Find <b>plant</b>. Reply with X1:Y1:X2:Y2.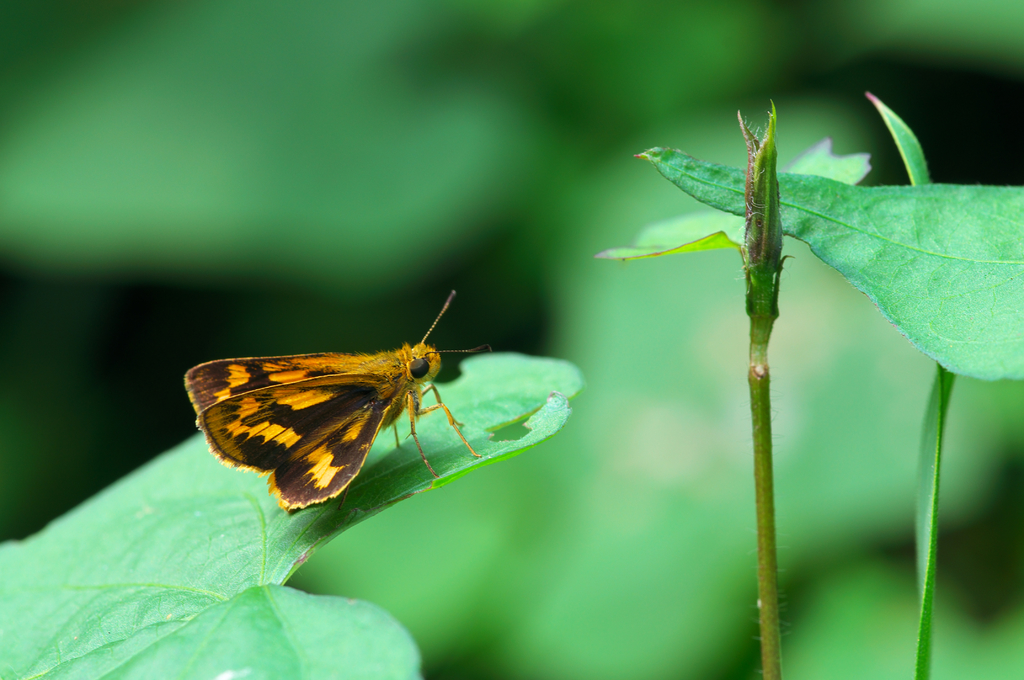
0:346:586:679.
